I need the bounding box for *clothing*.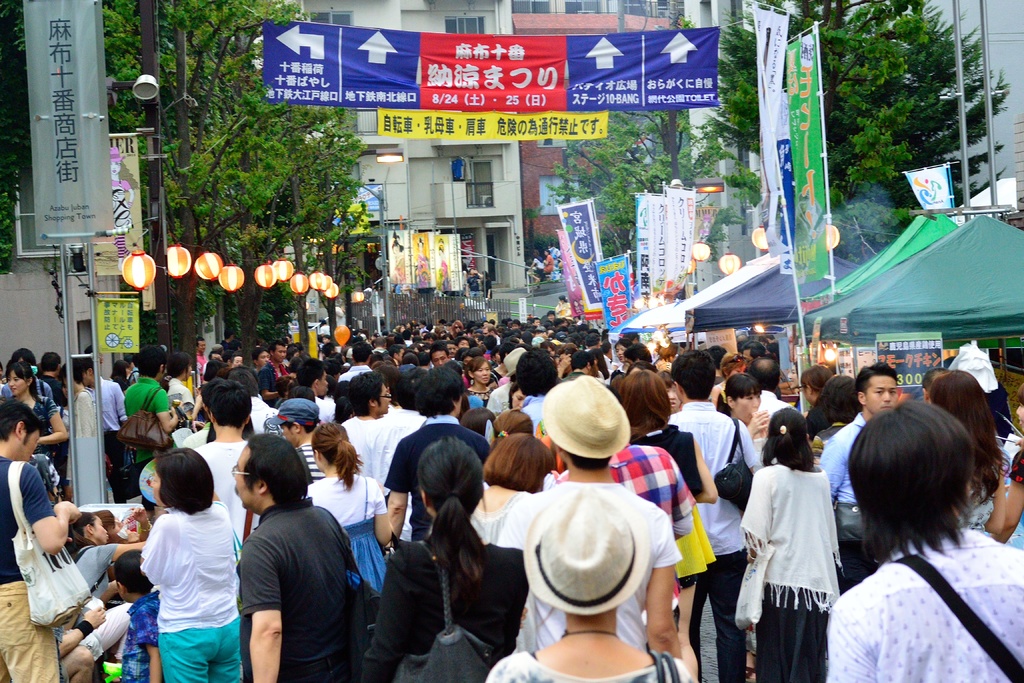
Here it is: [388,414,479,544].
